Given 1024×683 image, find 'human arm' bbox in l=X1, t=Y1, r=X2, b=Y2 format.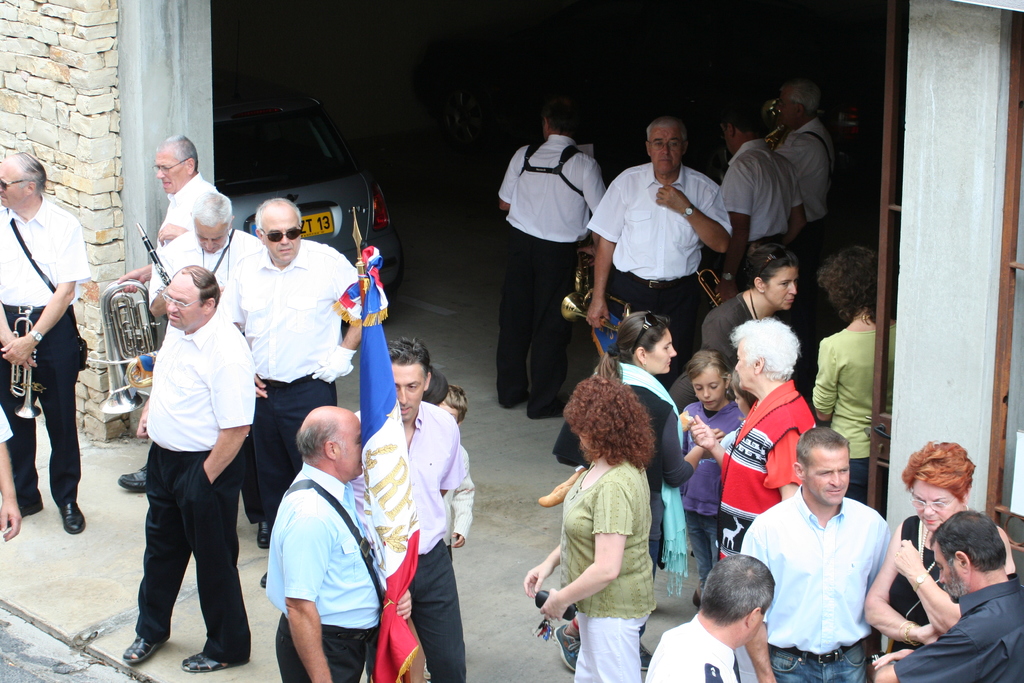
l=197, t=339, r=255, b=479.
